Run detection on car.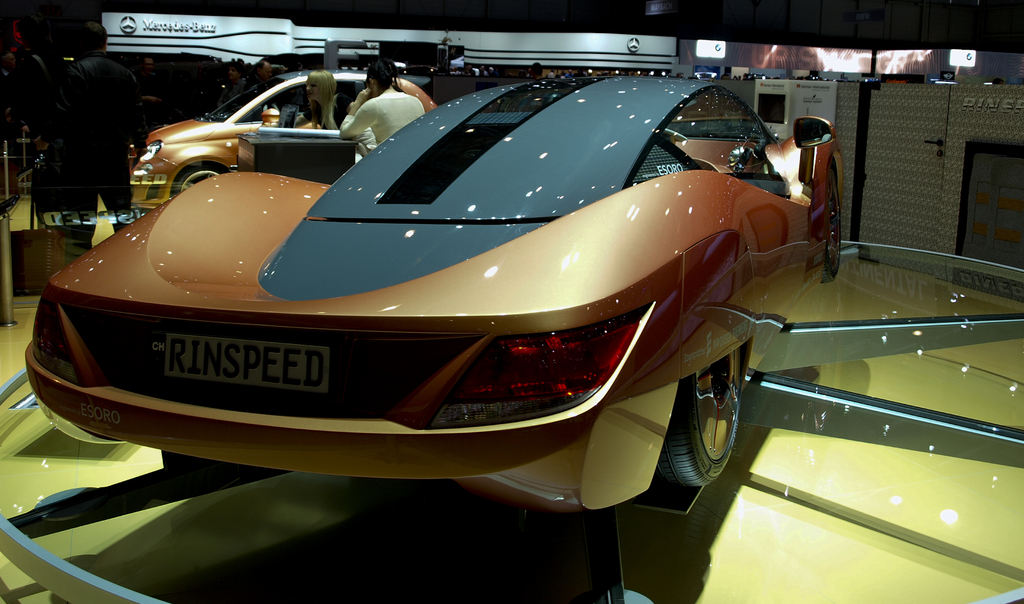
Result: 22/76/847/513.
